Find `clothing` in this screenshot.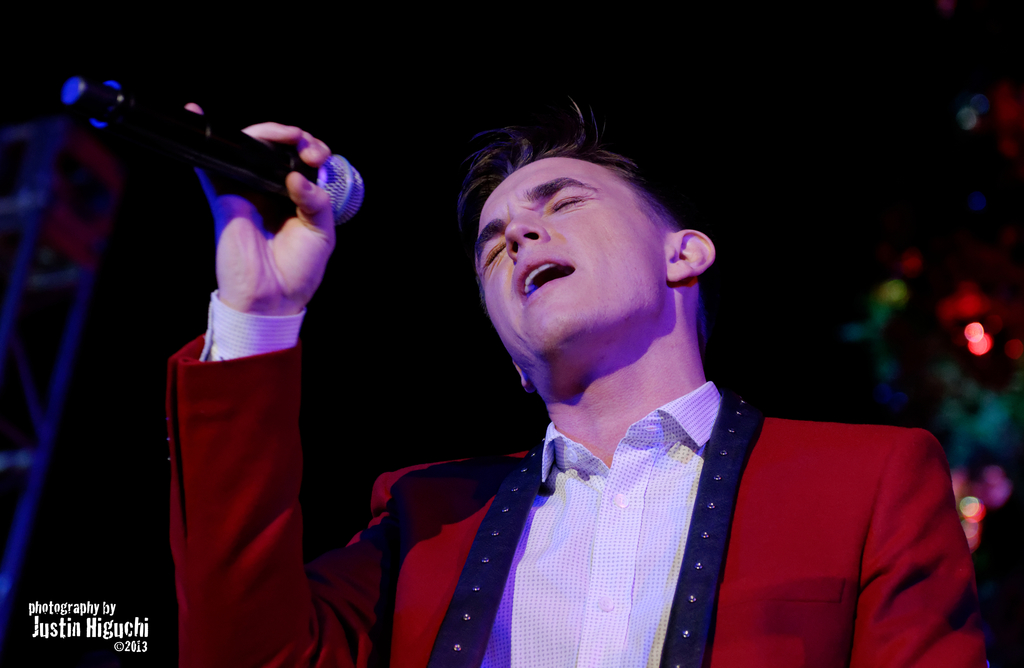
The bounding box for `clothing` is left=163, top=361, right=995, bottom=667.
